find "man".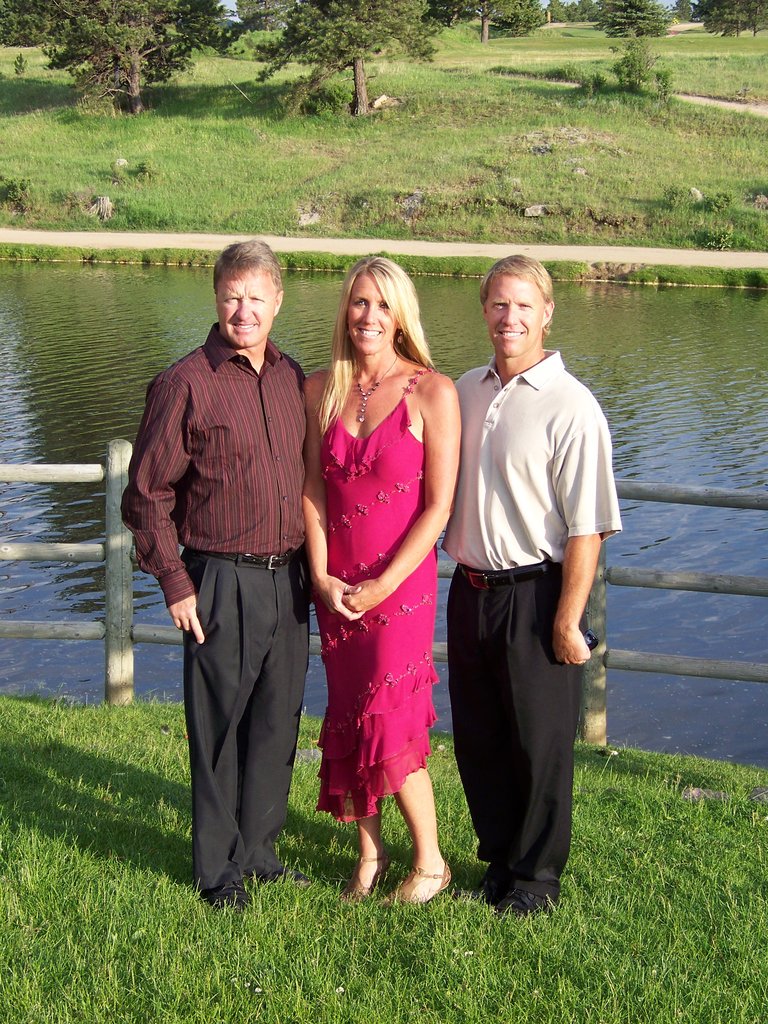
pyautogui.locateOnScreen(436, 249, 627, 915).
